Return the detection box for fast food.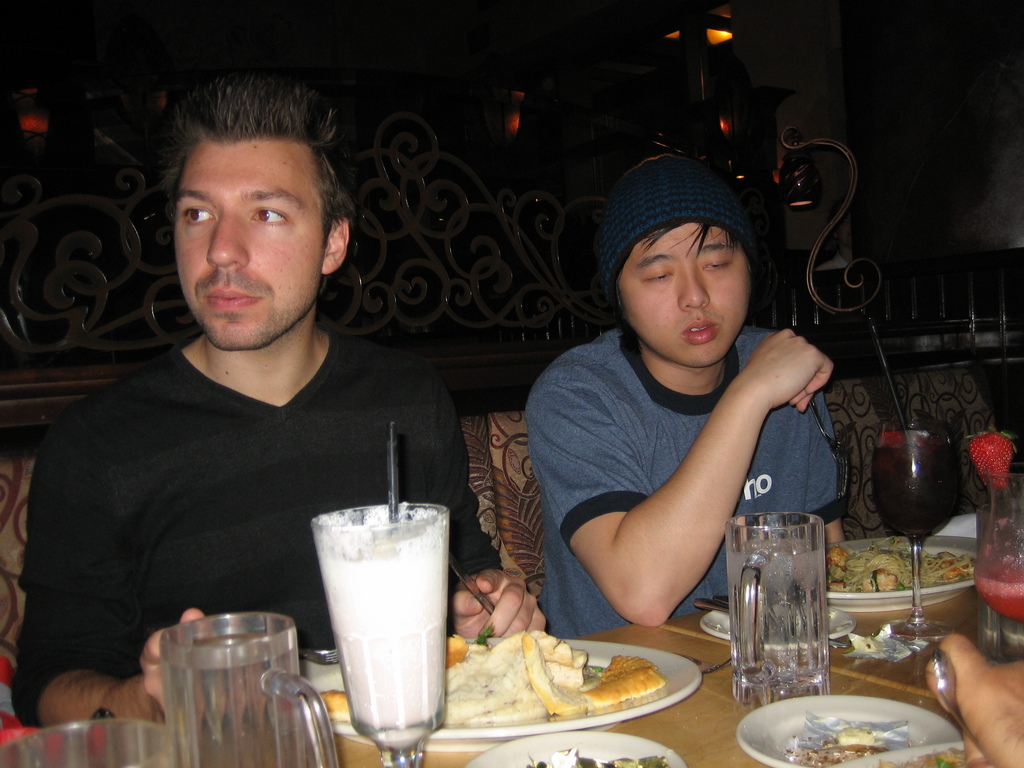
(left=509, top=643, right=713, bottom=736).
